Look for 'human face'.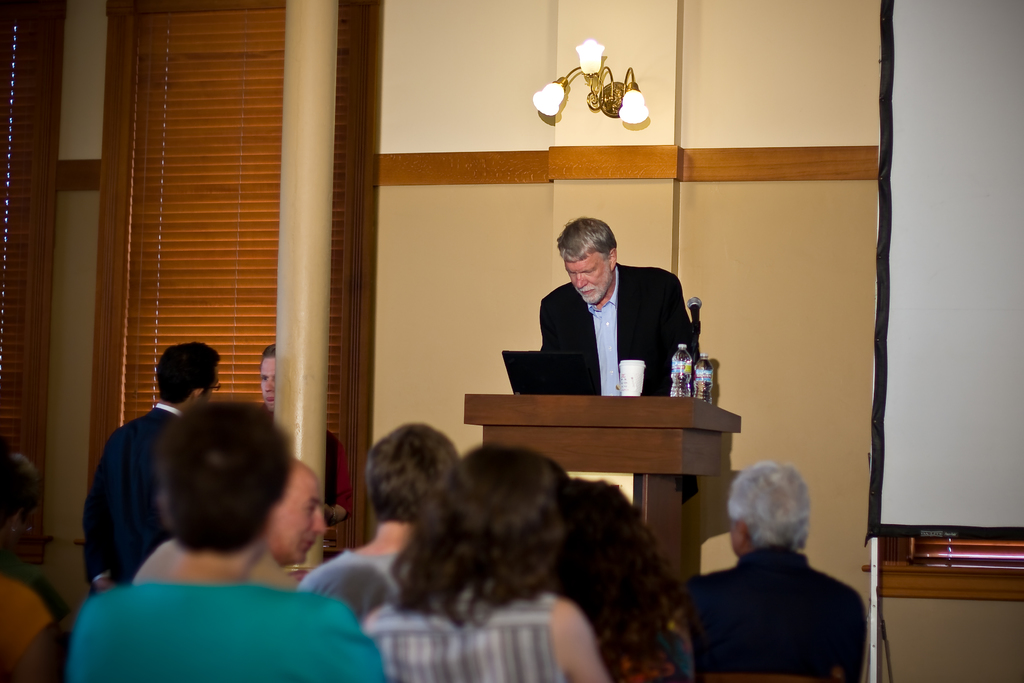
Found: left=260, top=353, right=280, bottom=411.
